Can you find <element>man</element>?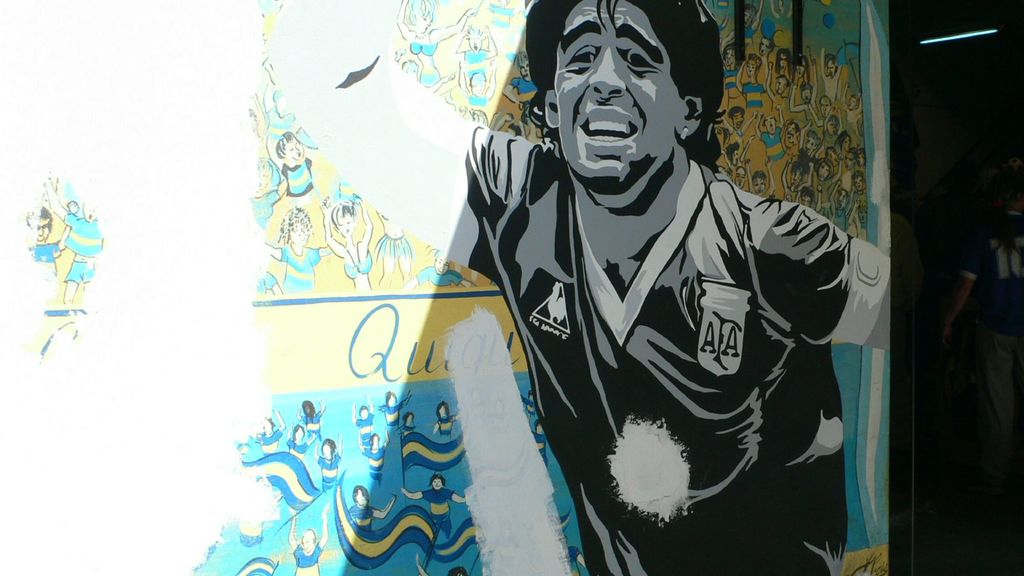
Yes, bounding box: [left=414, top=24, right=869, bottom=546].
